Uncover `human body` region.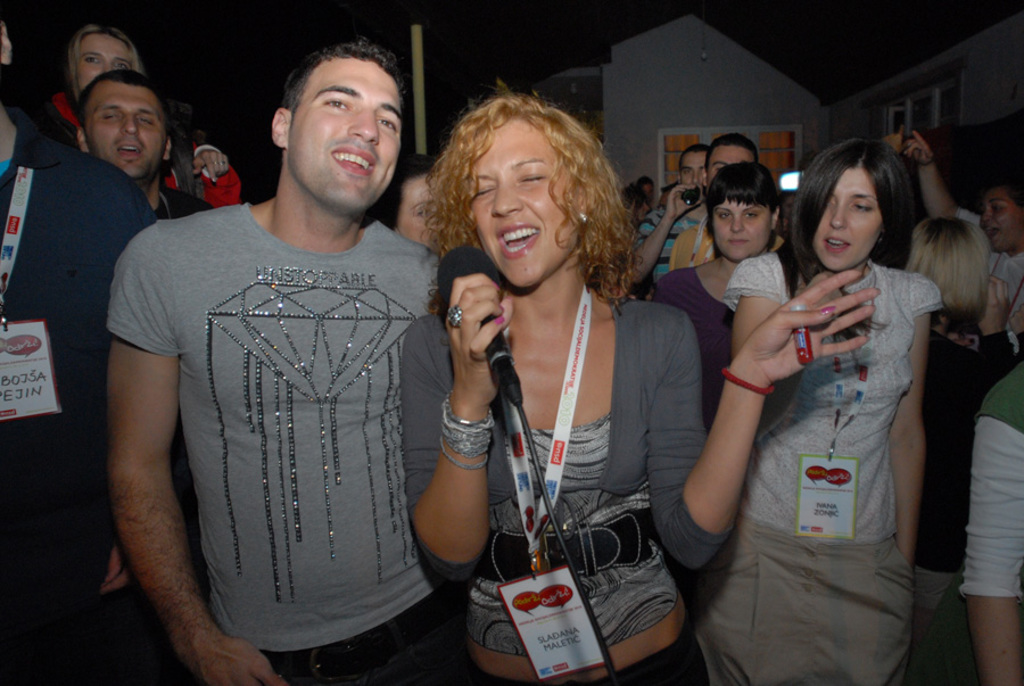
Uncovered: bbox=(655, 163, 777, 411).
